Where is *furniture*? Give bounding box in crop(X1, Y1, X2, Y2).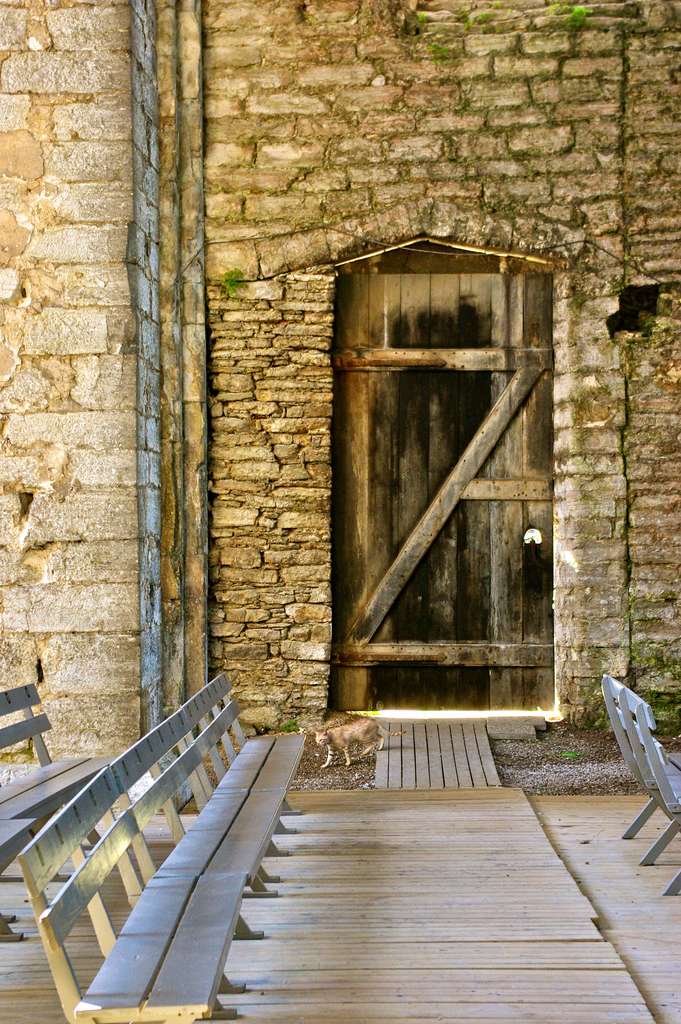
crop(0, 682, 118, 877).
